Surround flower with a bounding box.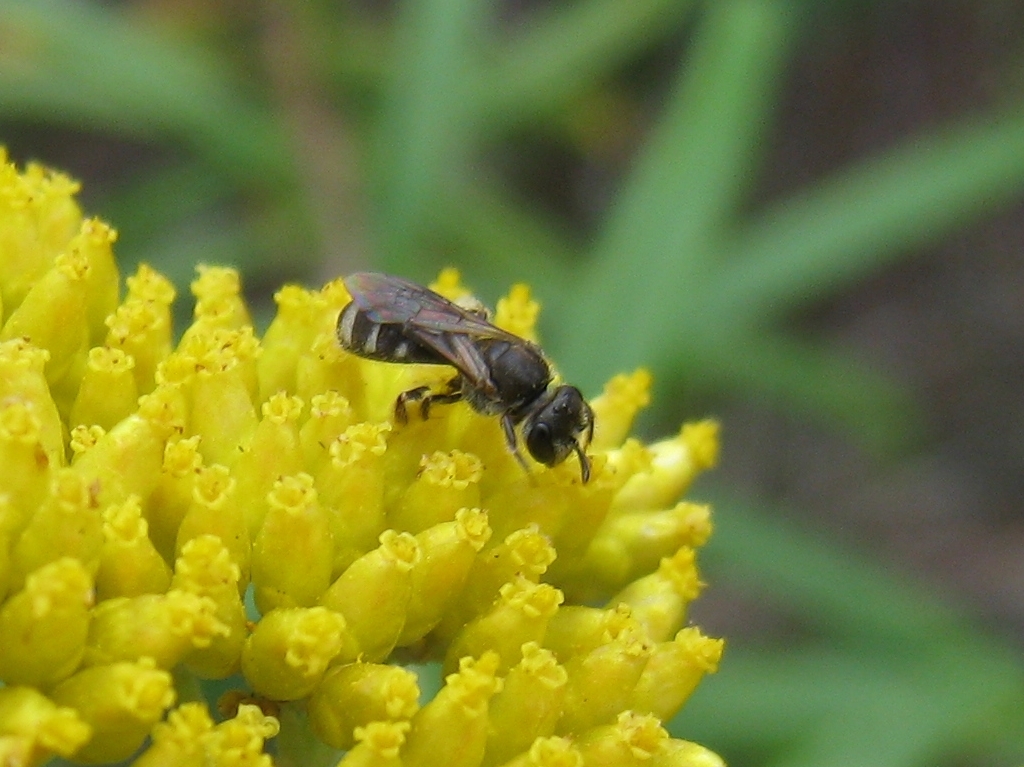
box(0, 149, 728, 763).
